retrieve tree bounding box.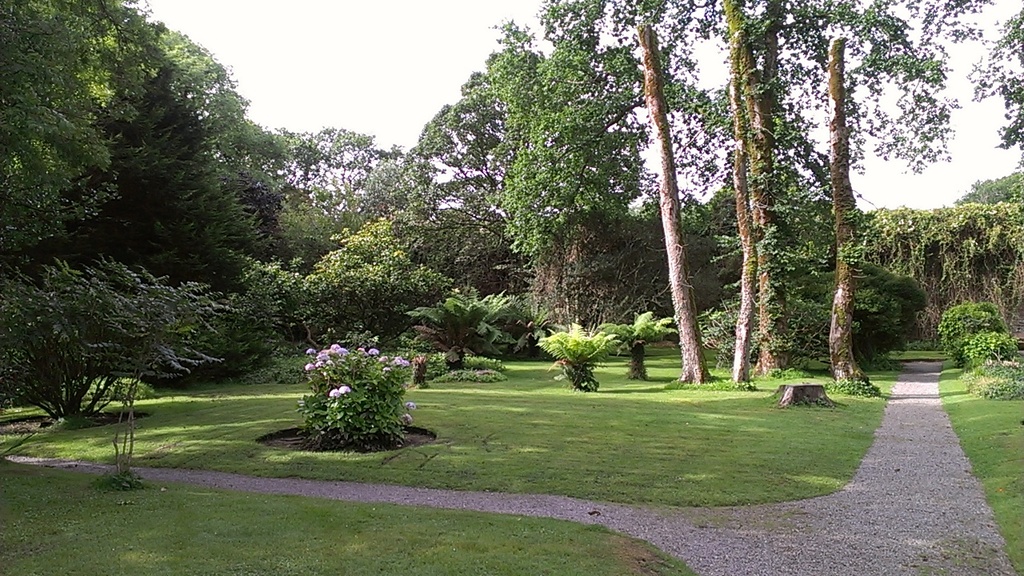
Bounding box: (left=740, top=2, right=972, bottom=385).
